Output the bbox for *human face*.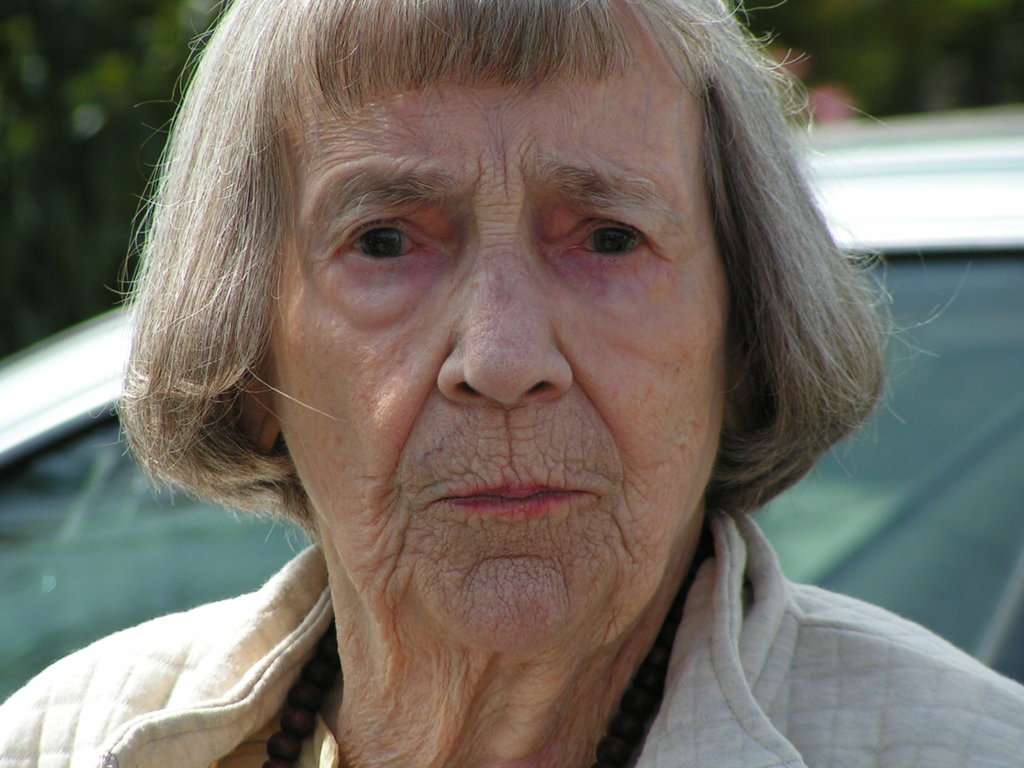
pyautogui.locateOnScreen(260, 0, 730, 661).
